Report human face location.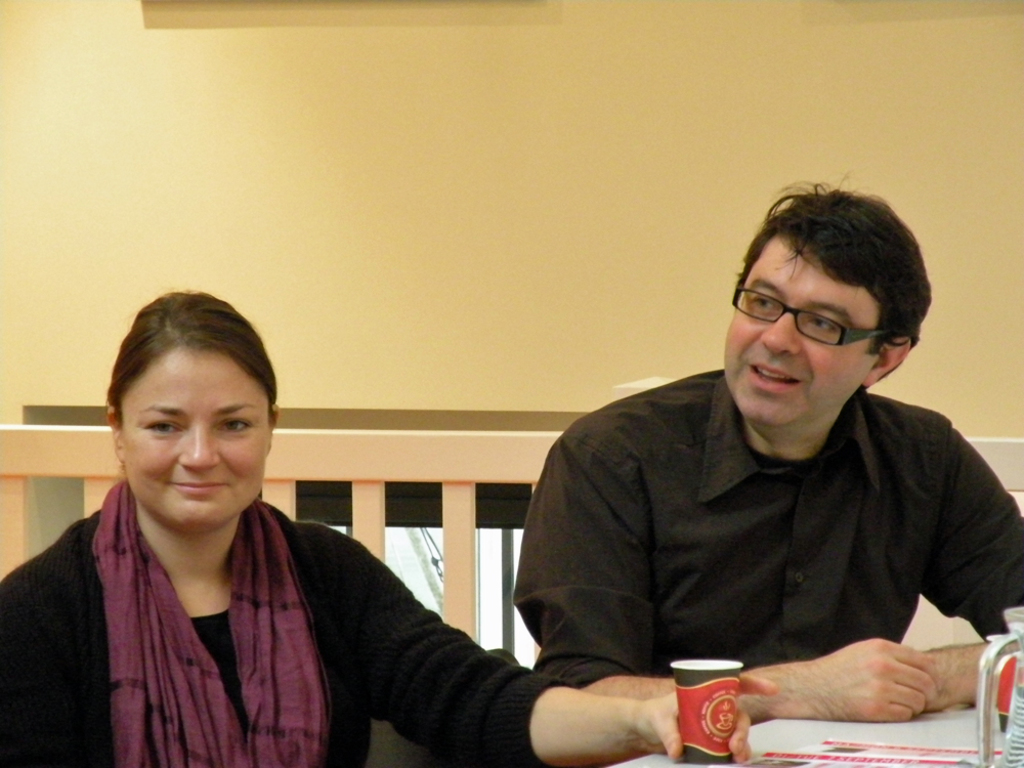
Report: Rect(123, 346, 265, 529).
